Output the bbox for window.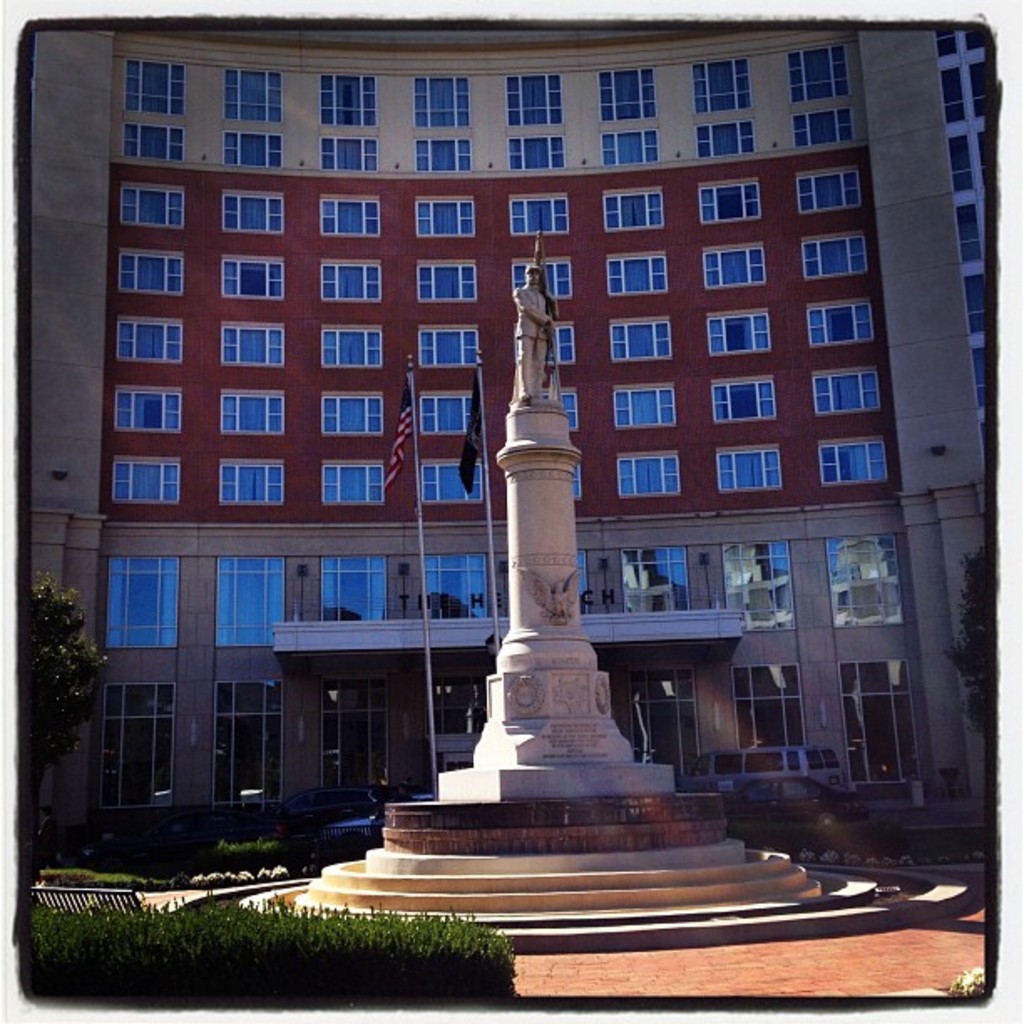
rect(125, 127, 181, 166).
